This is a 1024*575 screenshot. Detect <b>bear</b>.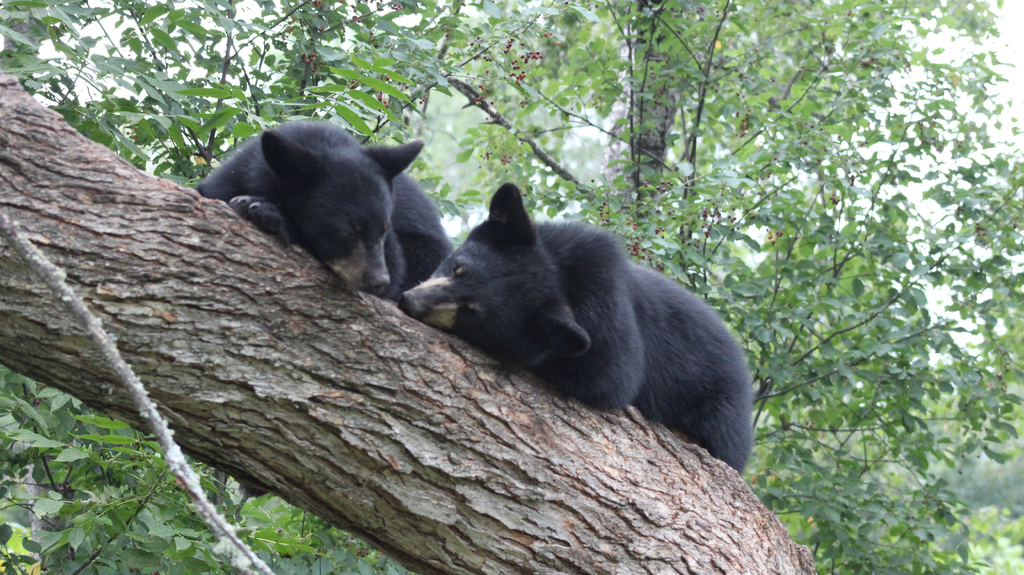
bbox=(388, 180, 756, 466).
